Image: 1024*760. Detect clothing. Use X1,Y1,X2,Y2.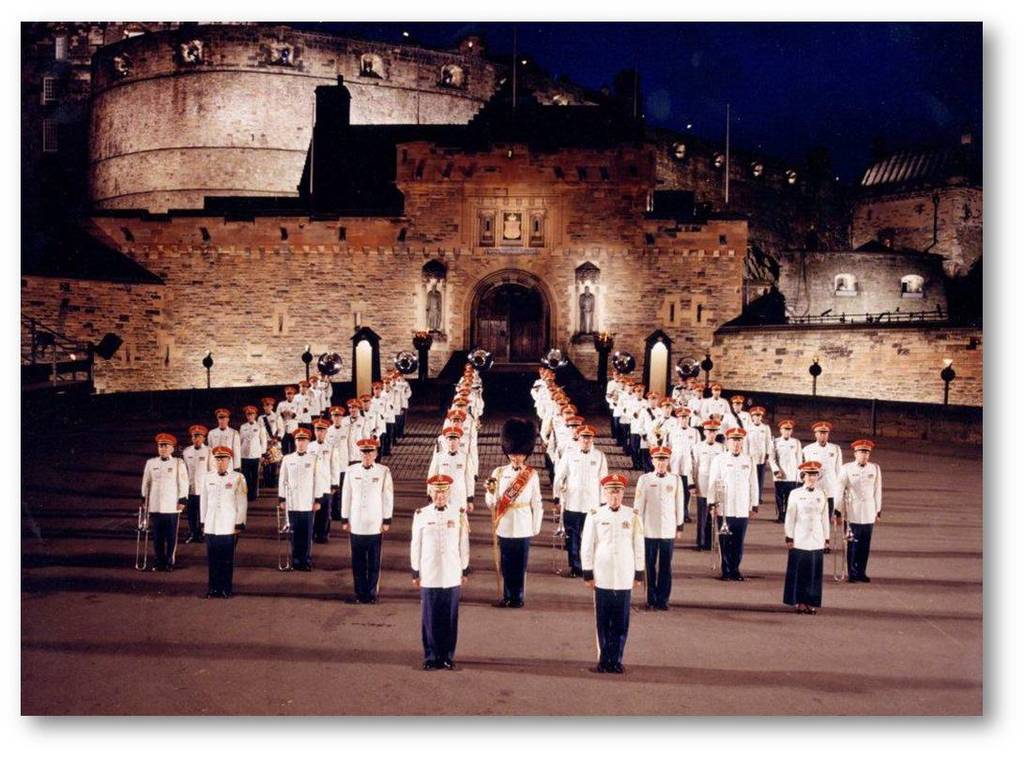
442,410,481,435.
